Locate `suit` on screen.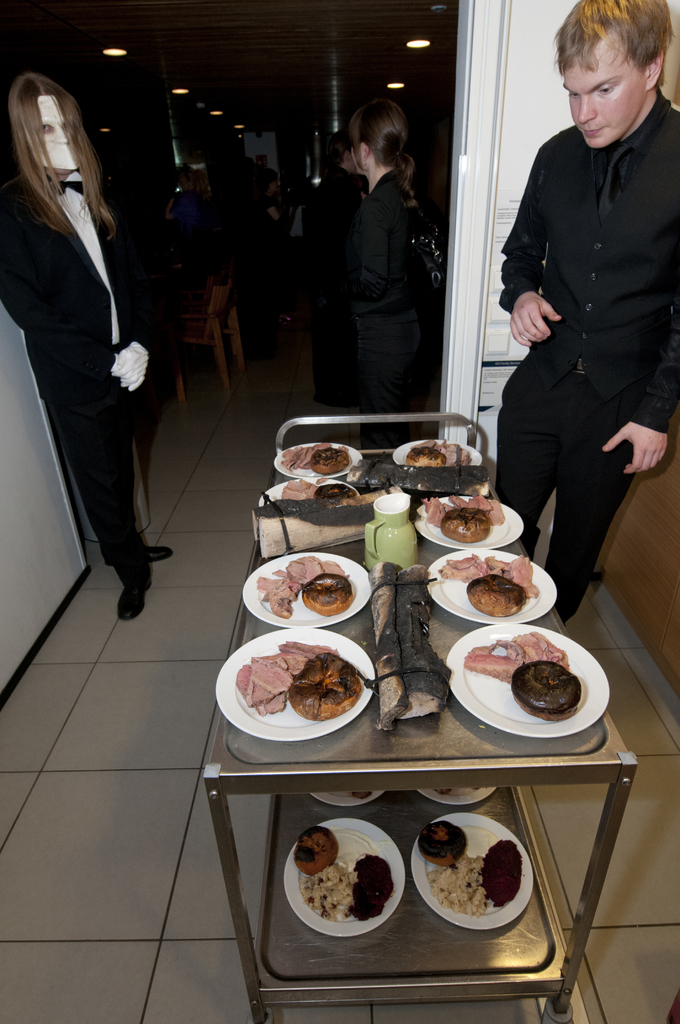
On screen at {"x1": 313, "y1": 166, "x2": 428, "y2": 431}.
